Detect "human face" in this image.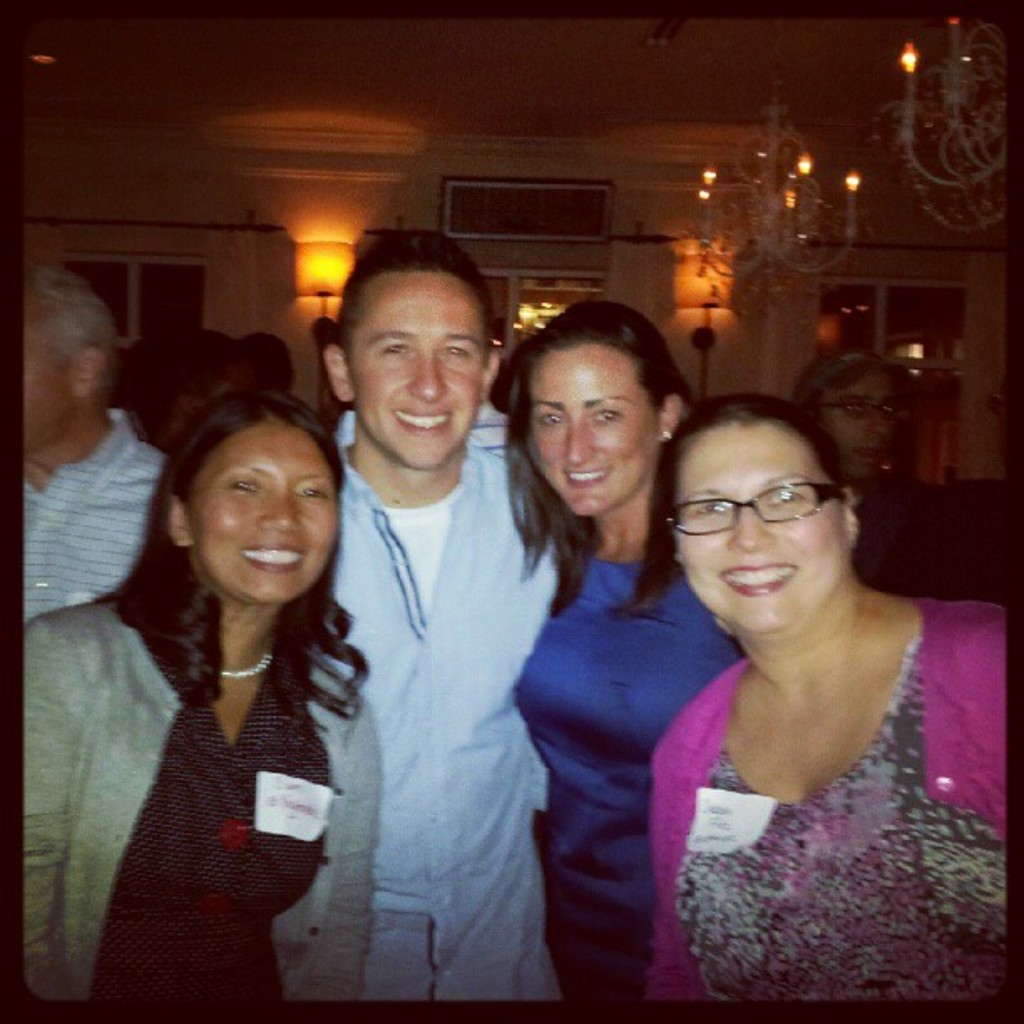
Detection: detection(827, 380, 897, 472).
